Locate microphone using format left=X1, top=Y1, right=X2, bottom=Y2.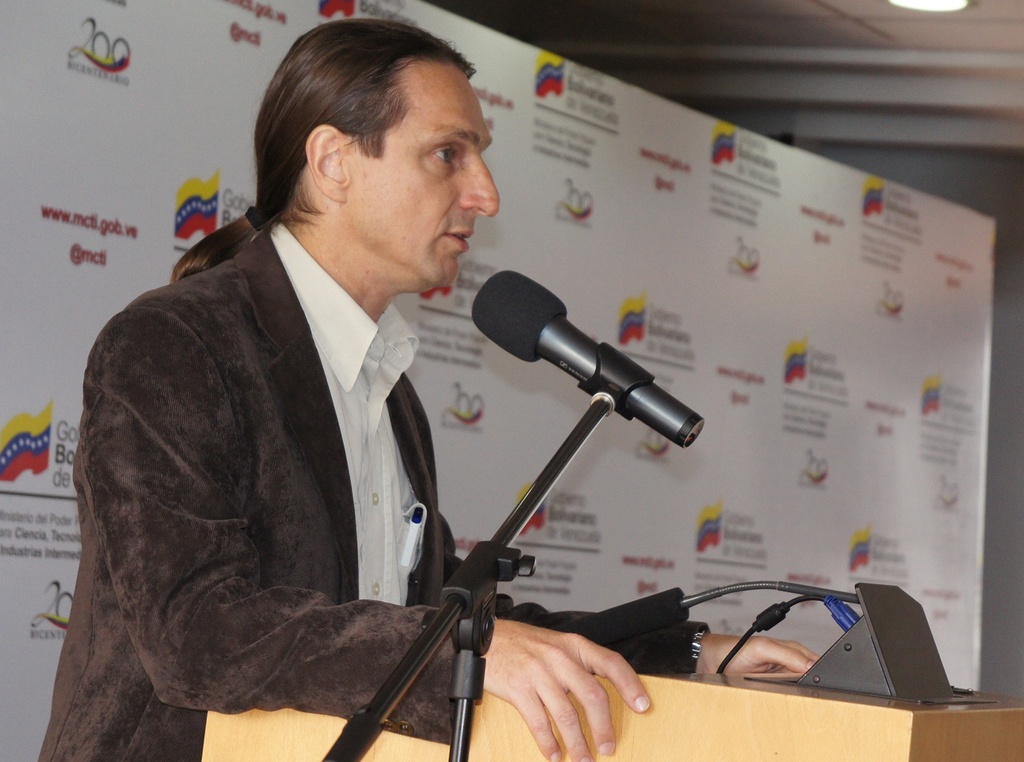
left=467, top=270, right=706, bottom=449.
